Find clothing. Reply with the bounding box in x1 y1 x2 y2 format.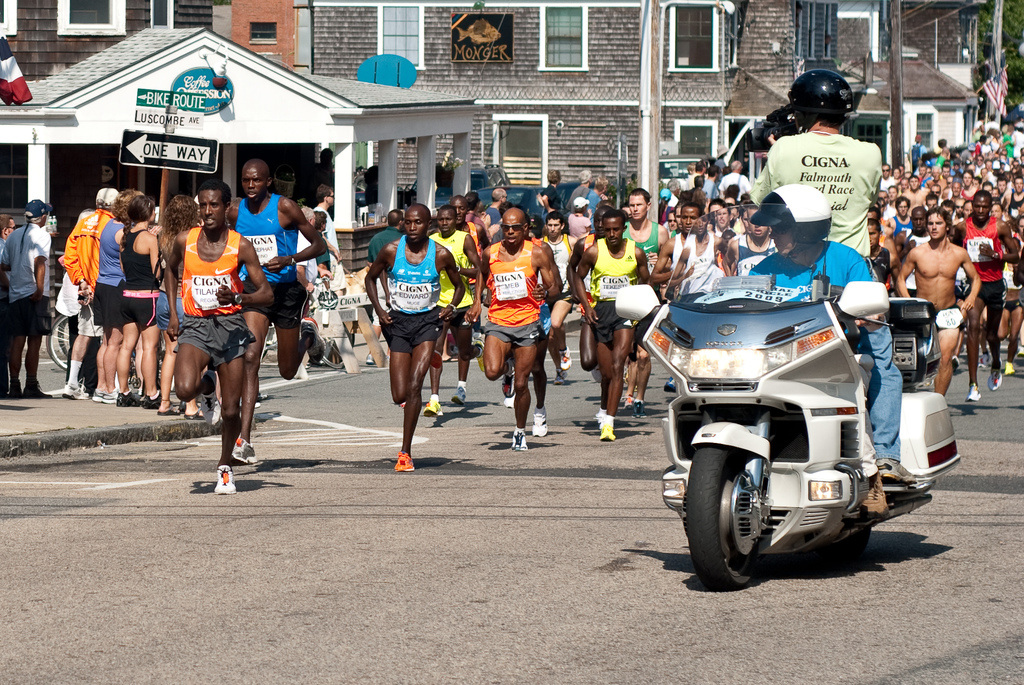
957 212 1012 307.
